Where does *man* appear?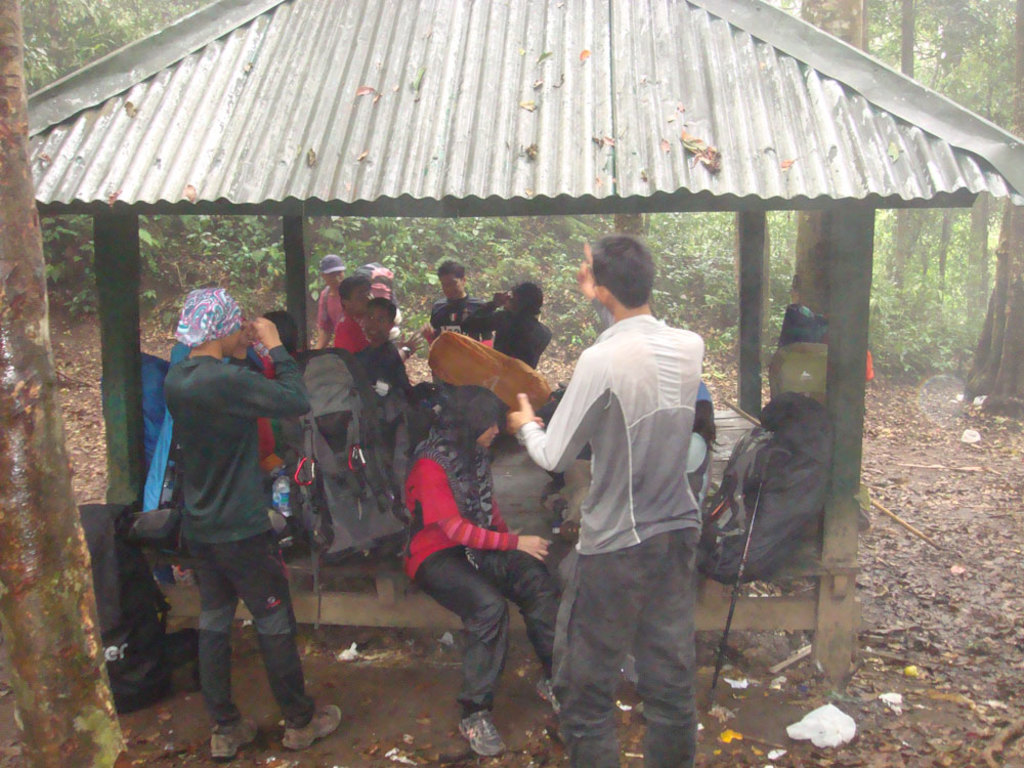
Appears at 417, 261, 496, 348.
